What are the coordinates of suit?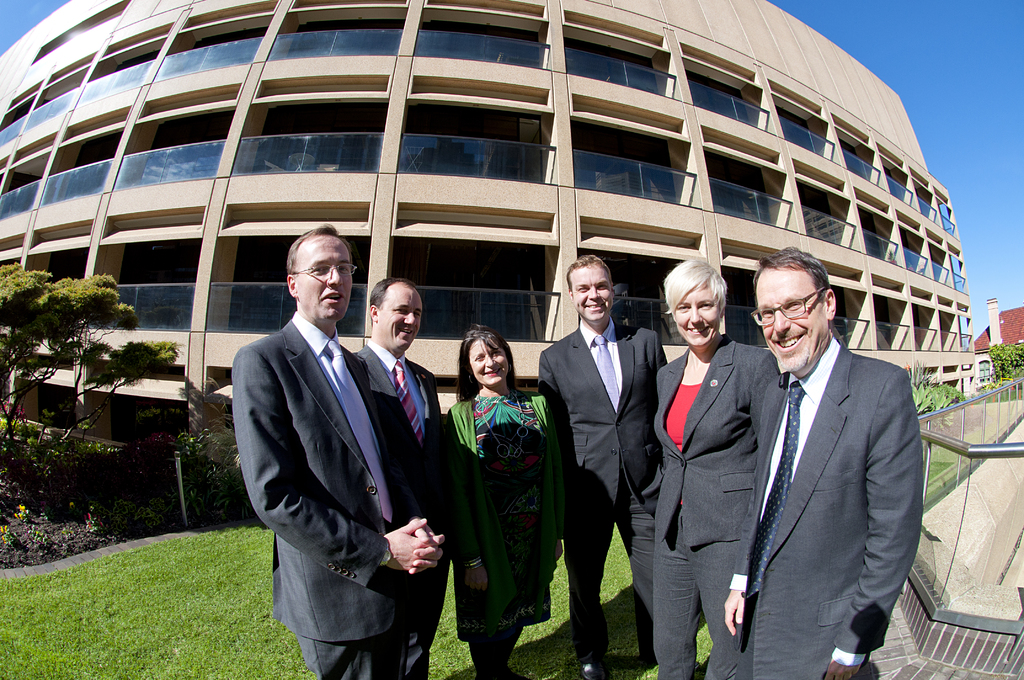
652 329 781 679.
